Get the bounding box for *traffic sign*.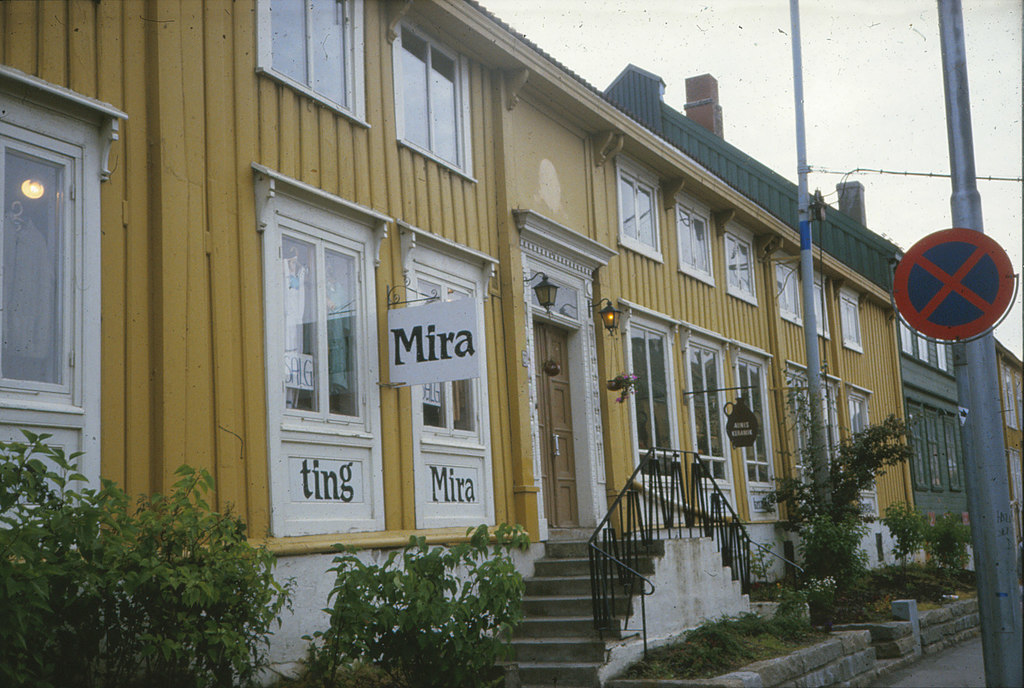
[left=893, top=229, right=1016, bottom=336].
